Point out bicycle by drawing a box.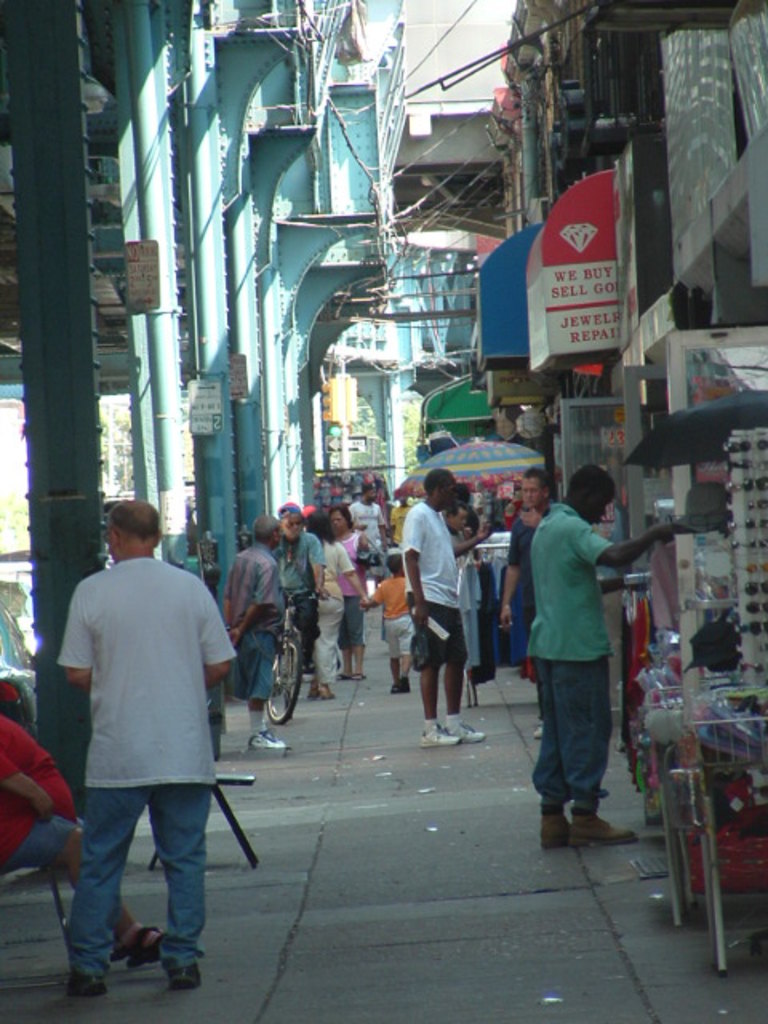
l=245, t=616, r=318, b=738.
